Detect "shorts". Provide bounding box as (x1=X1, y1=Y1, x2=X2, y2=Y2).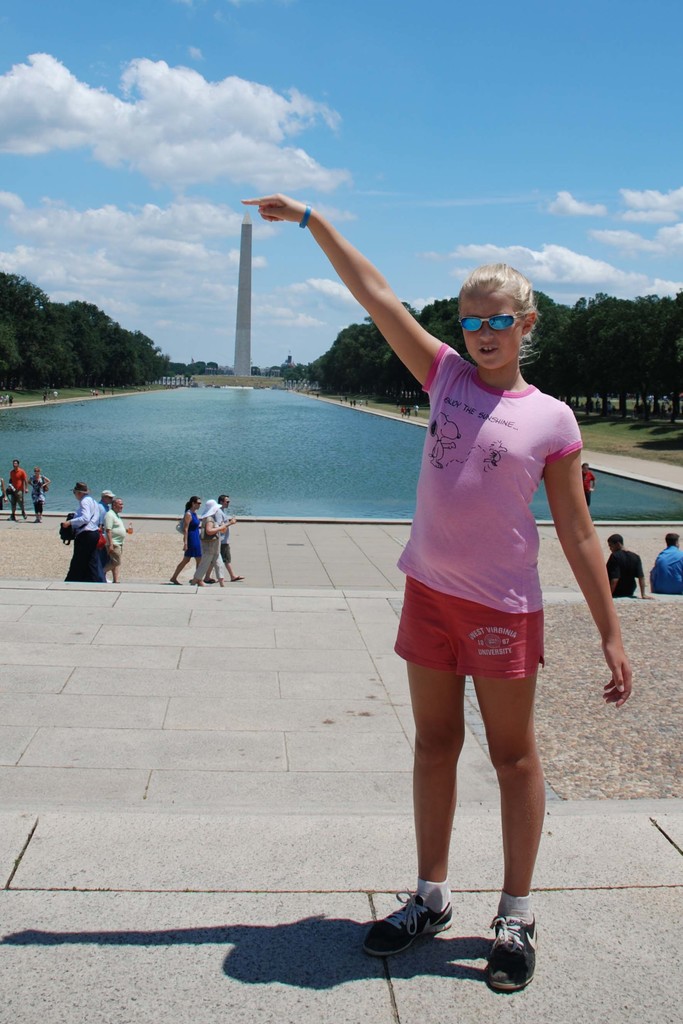
(x1=409, y1=616, x2=557, y2=664).
